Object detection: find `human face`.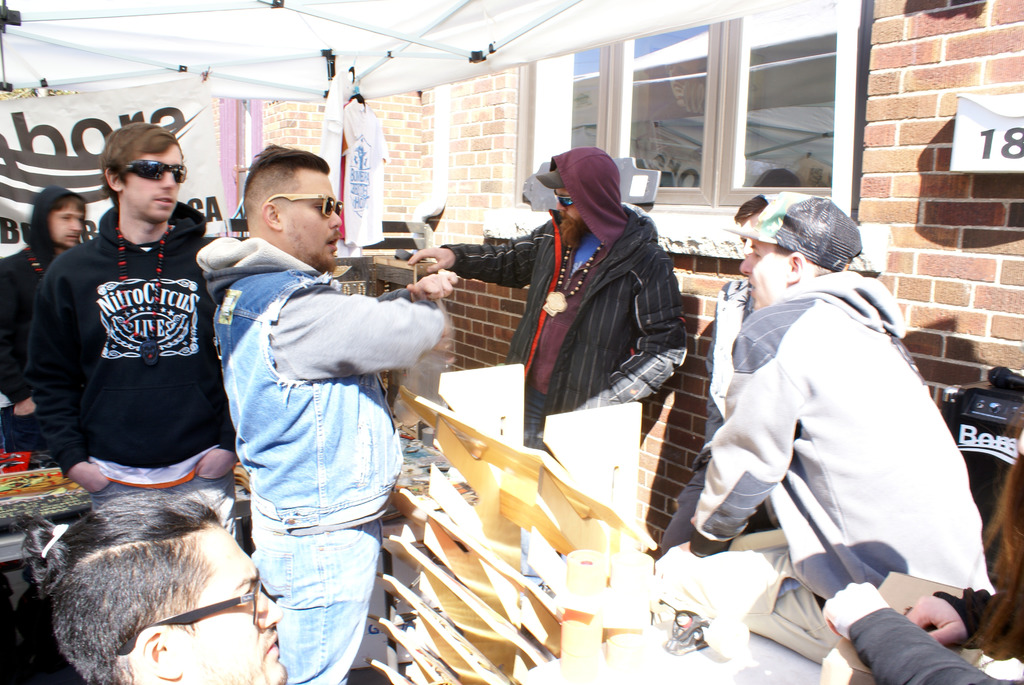
117 143 181 222.
